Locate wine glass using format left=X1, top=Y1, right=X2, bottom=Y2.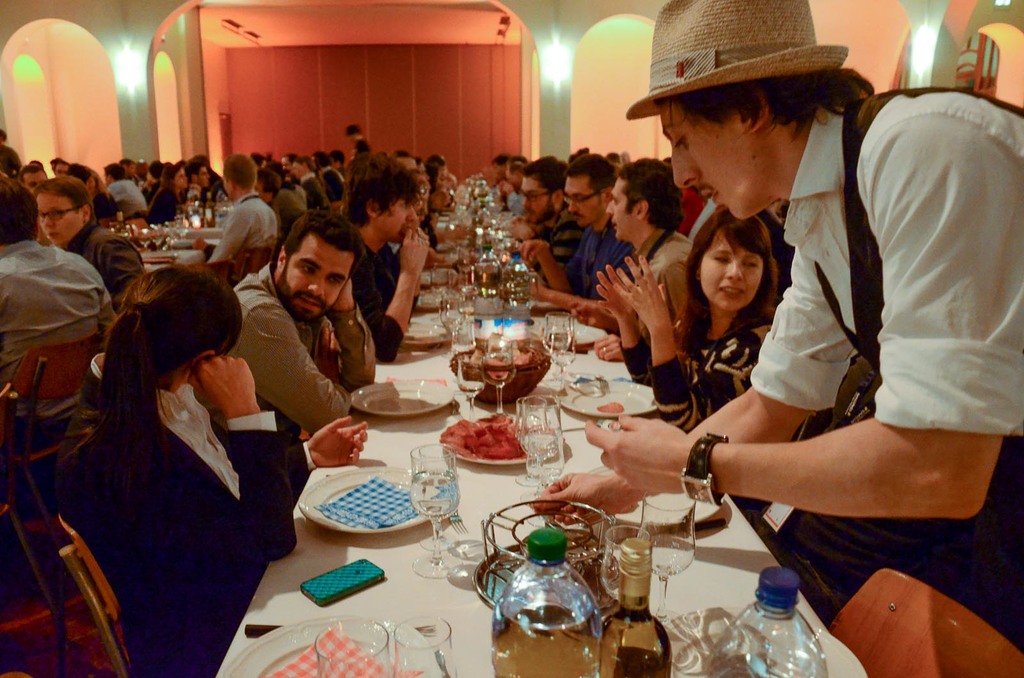
left=451, top=317, right=476, bottom=358.
